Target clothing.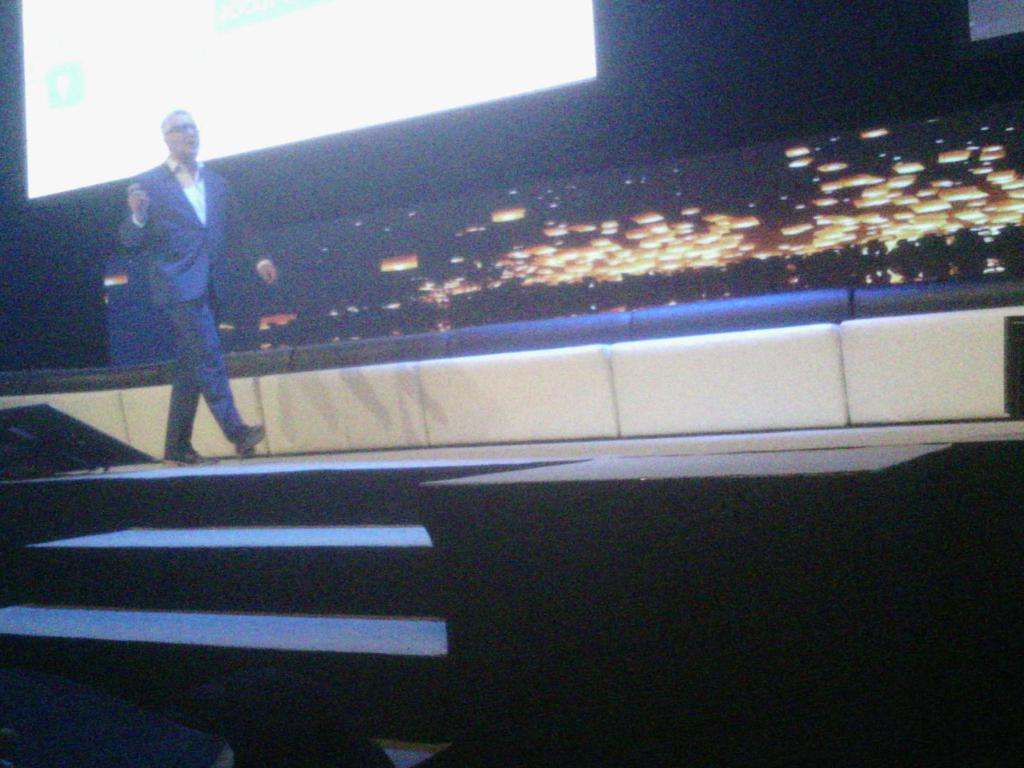
Target region: detection(102, 103, 241, 457).
